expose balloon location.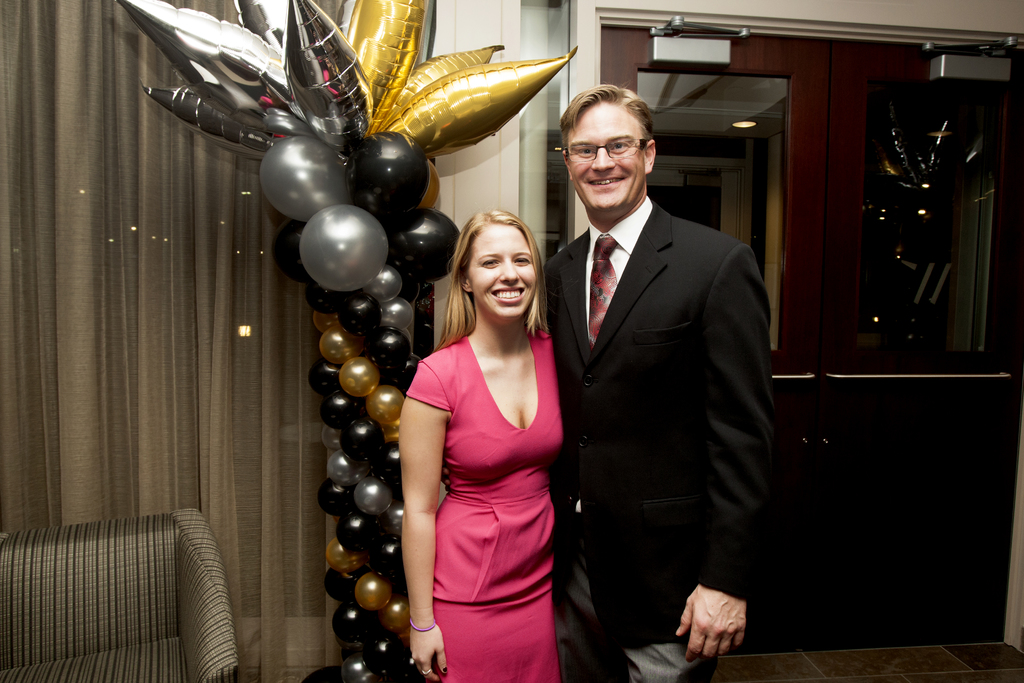
Exposed at (344,292,372,334).
